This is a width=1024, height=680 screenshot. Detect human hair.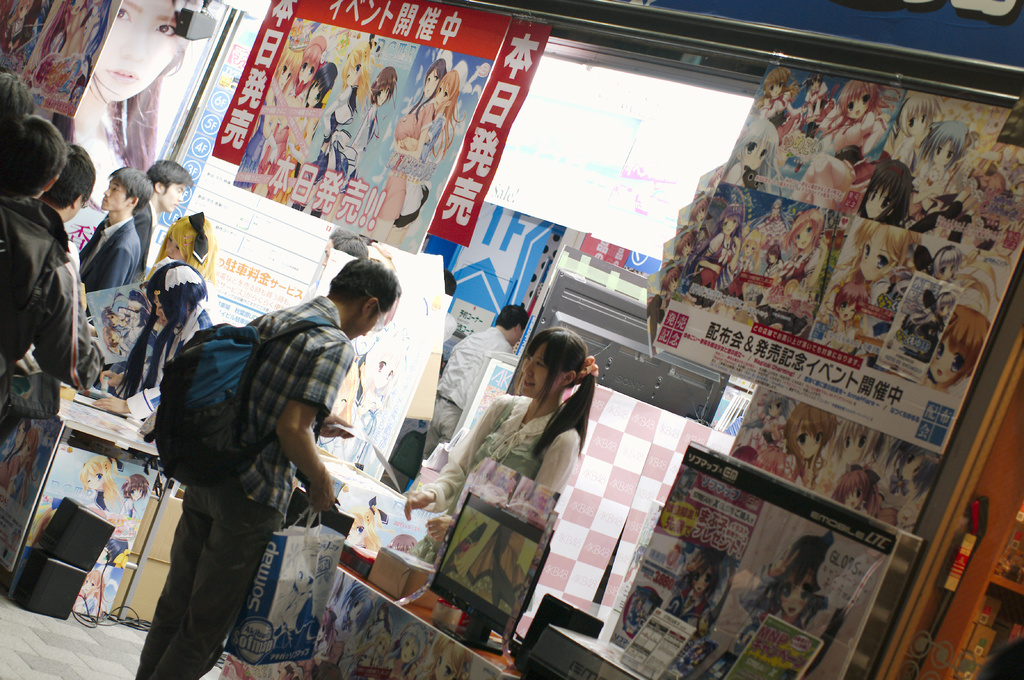
(728, 119, 783, 187).
